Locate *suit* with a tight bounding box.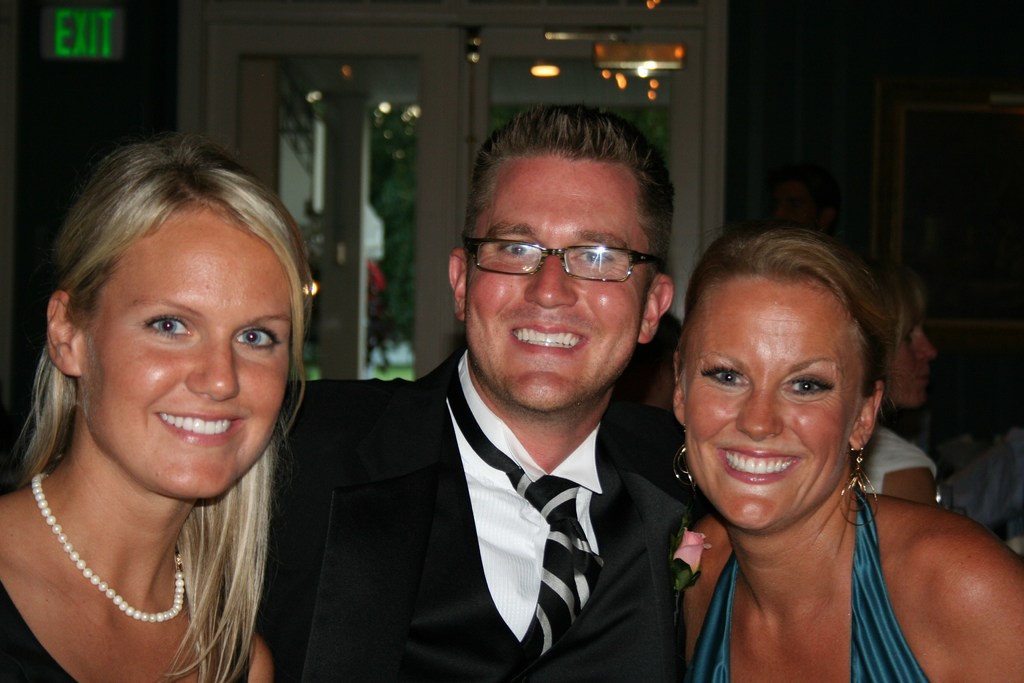
rect(287, 281, 708, 664).
